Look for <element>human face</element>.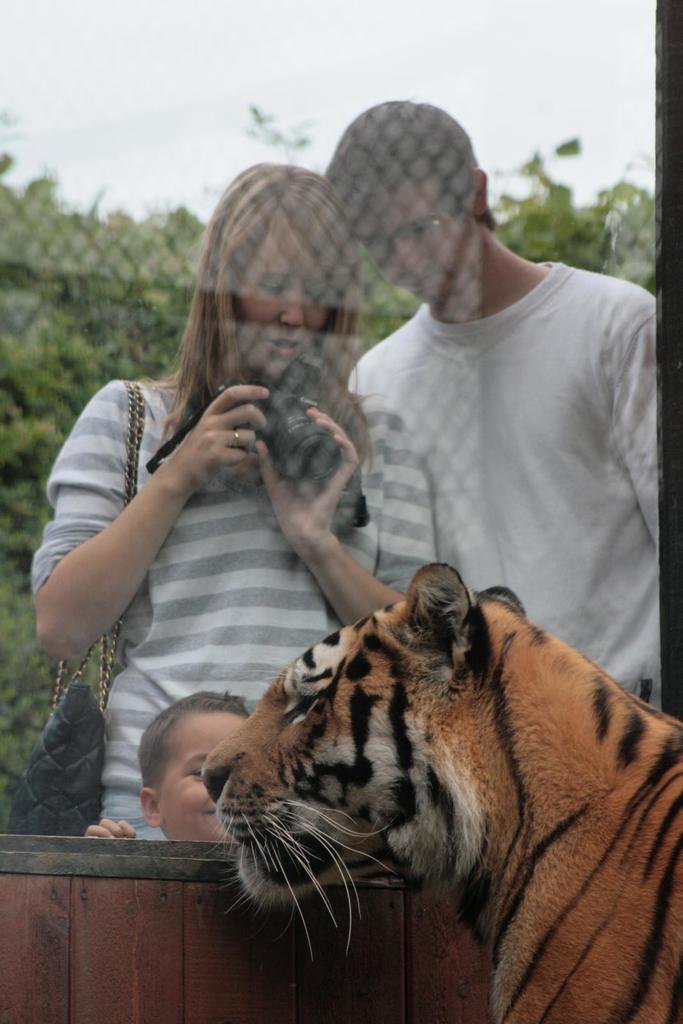
Found: box(157, 704, 245, 842).
